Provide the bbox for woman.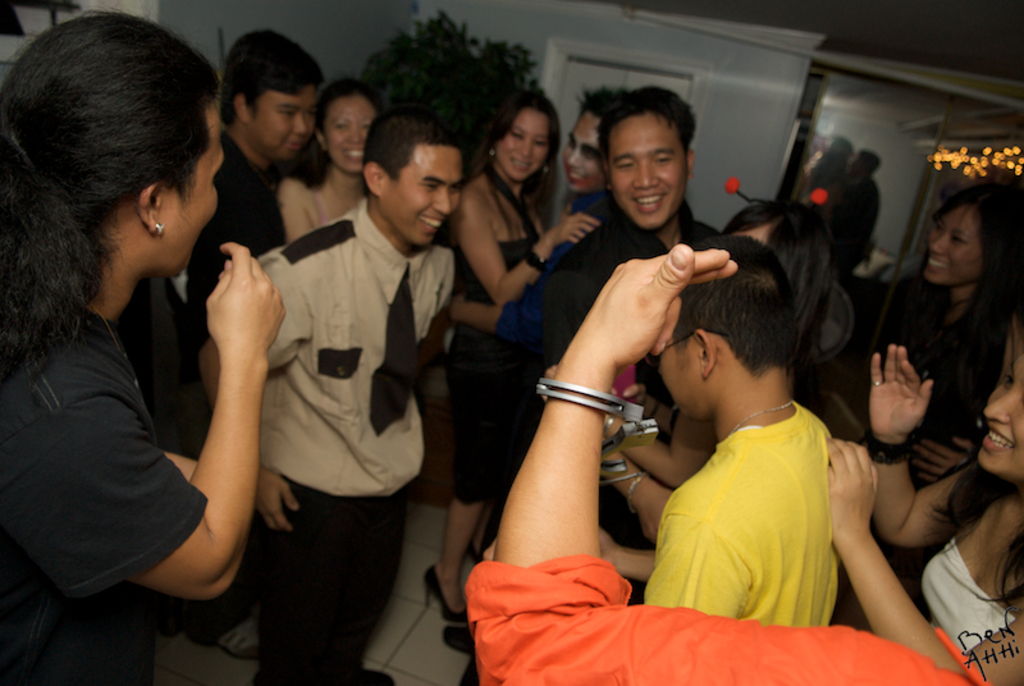
545:195:838:604.
